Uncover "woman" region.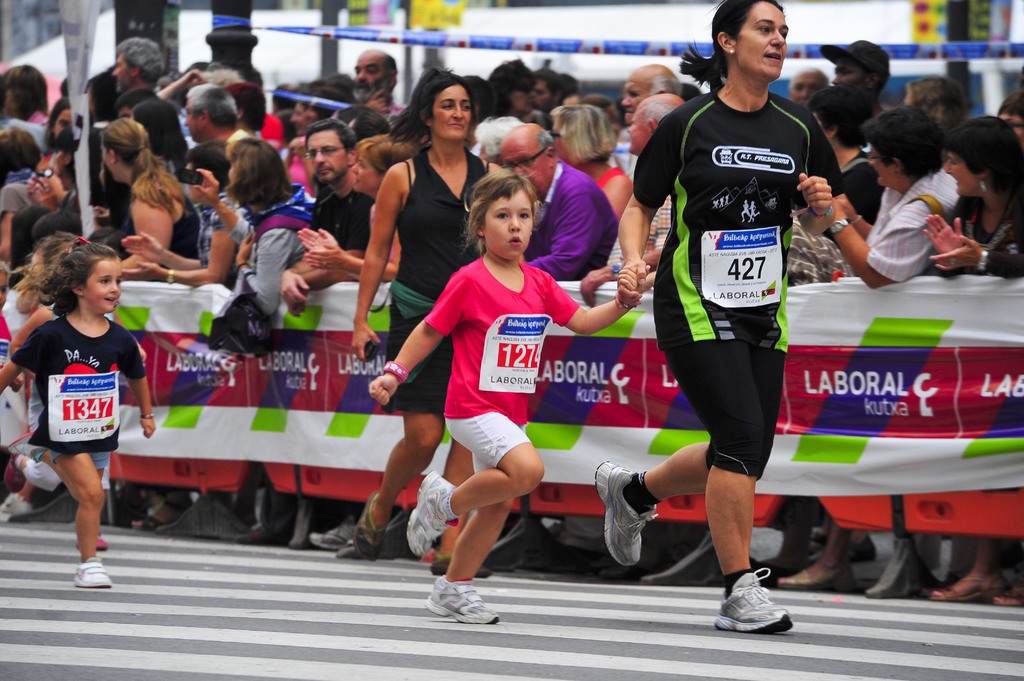
Uncovered: region(190, 135, 319, 326).
